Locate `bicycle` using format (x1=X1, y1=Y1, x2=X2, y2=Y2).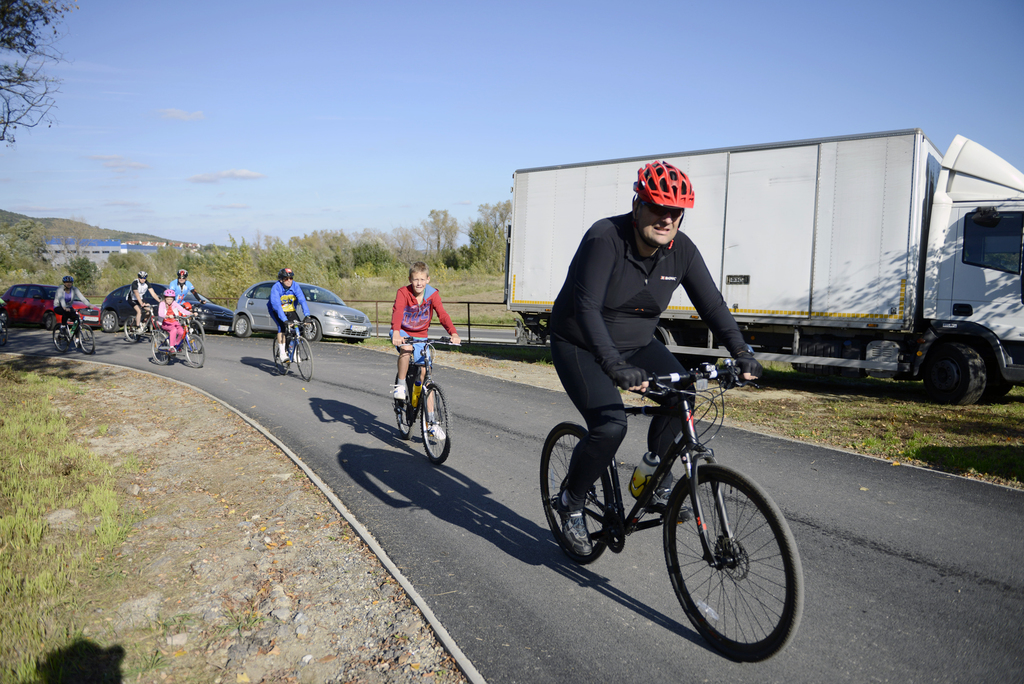
(x1=53, y1=306, x2=93, y2=354).
